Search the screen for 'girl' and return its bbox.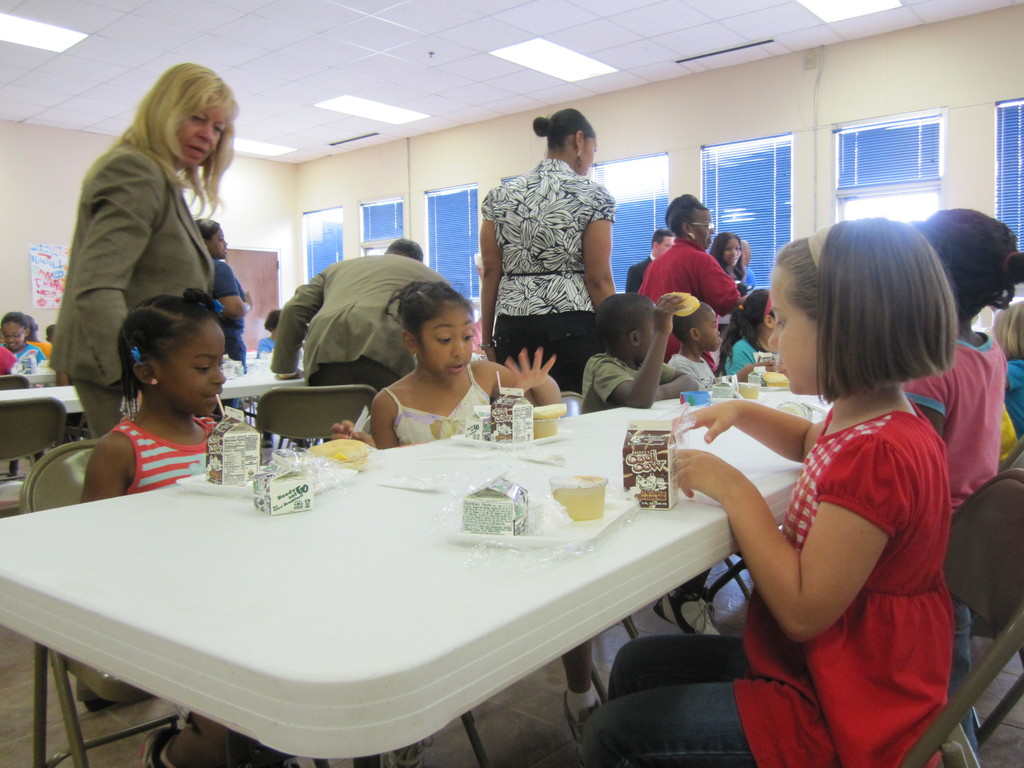
Found: [x1=906, y1=206, x2=1023, y2=767].
